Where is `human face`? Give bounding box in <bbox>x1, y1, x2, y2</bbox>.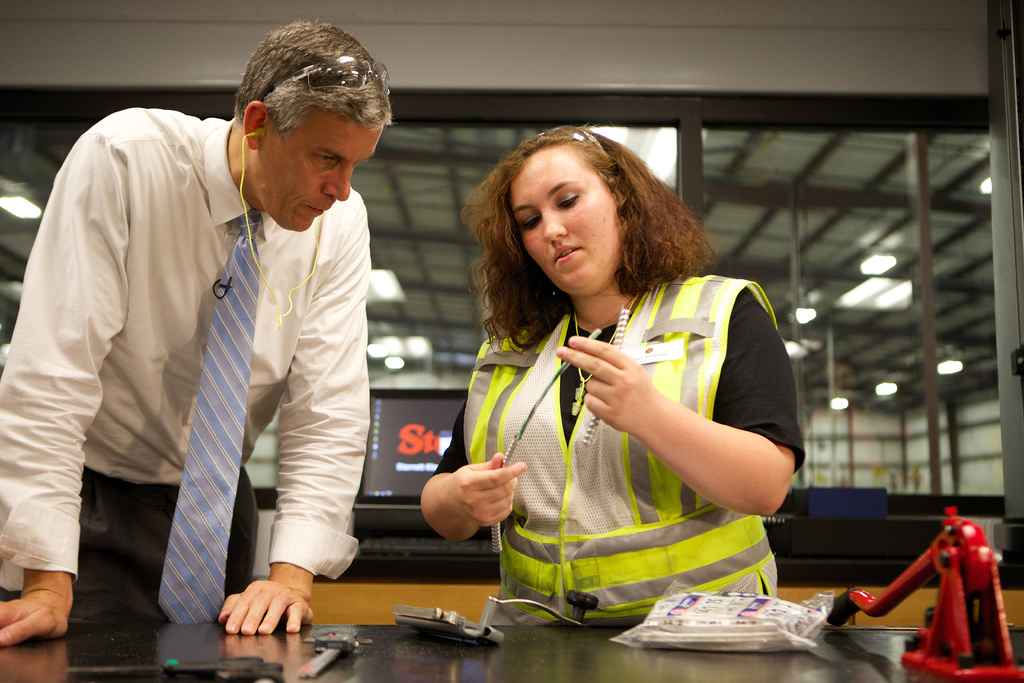
<bbox>508, 136, 630, 297</bbox>.
